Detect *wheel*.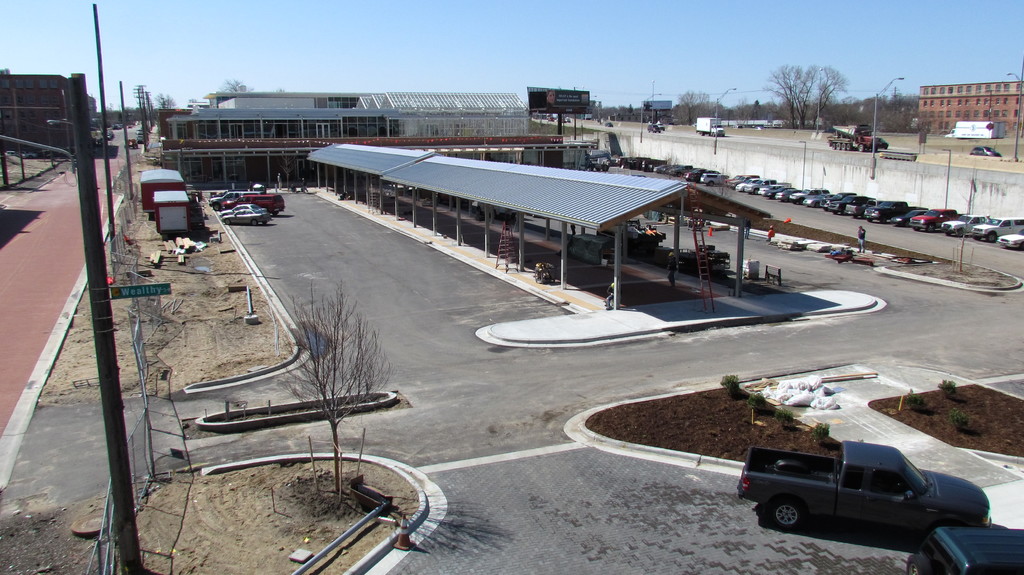
Detected at 223, 219, 229, 224.
